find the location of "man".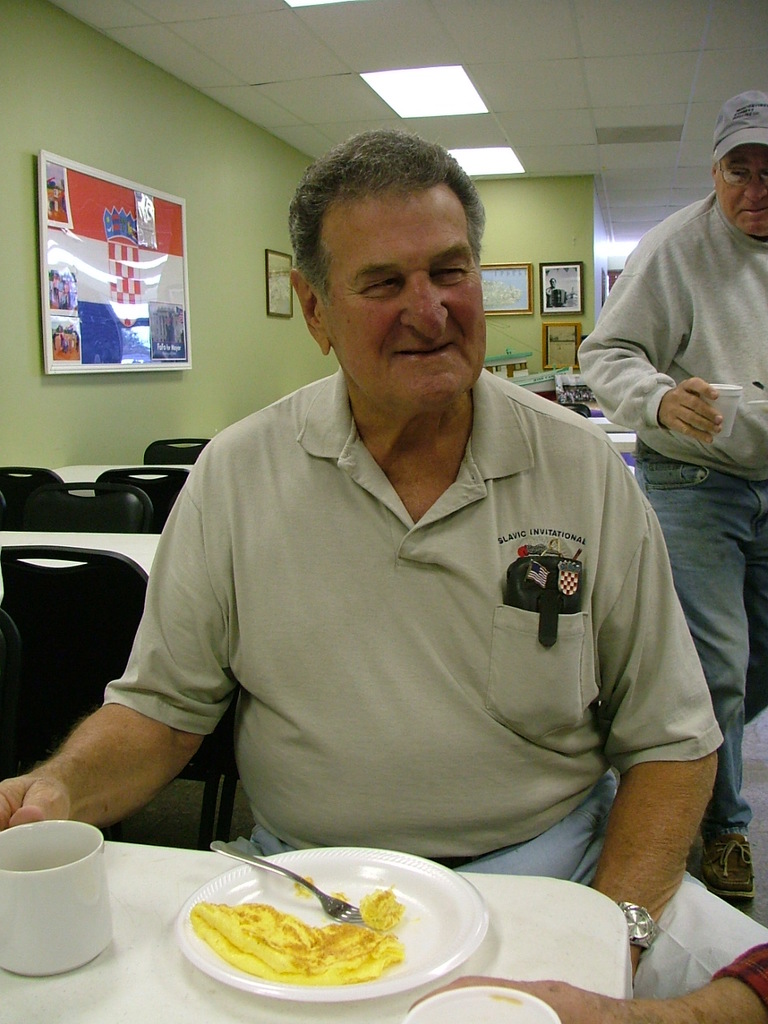
Location: {"x1": 0, "y1": 126, "x2": 767, "y2": 1023}.
